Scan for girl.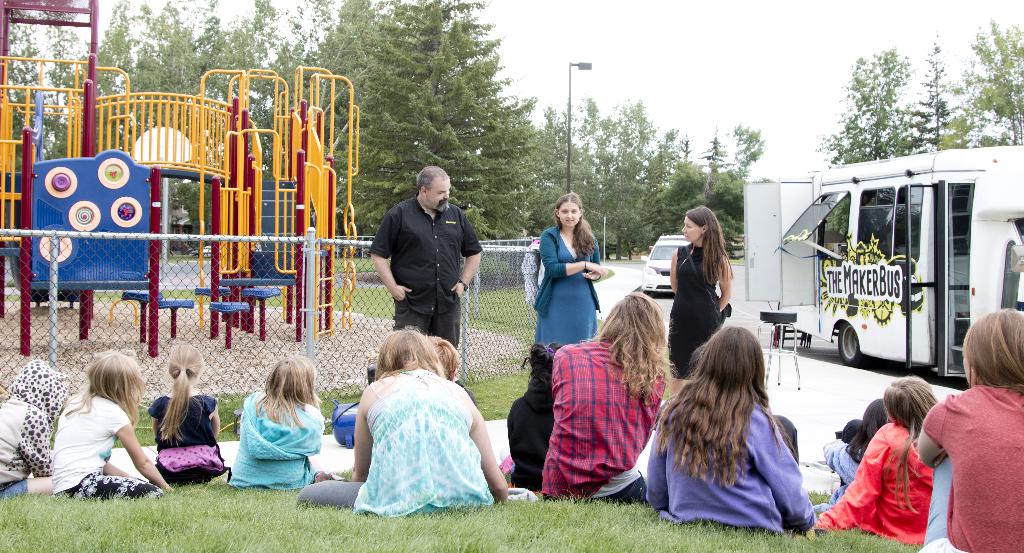
Scan result: (644, 326, 814, 531).
